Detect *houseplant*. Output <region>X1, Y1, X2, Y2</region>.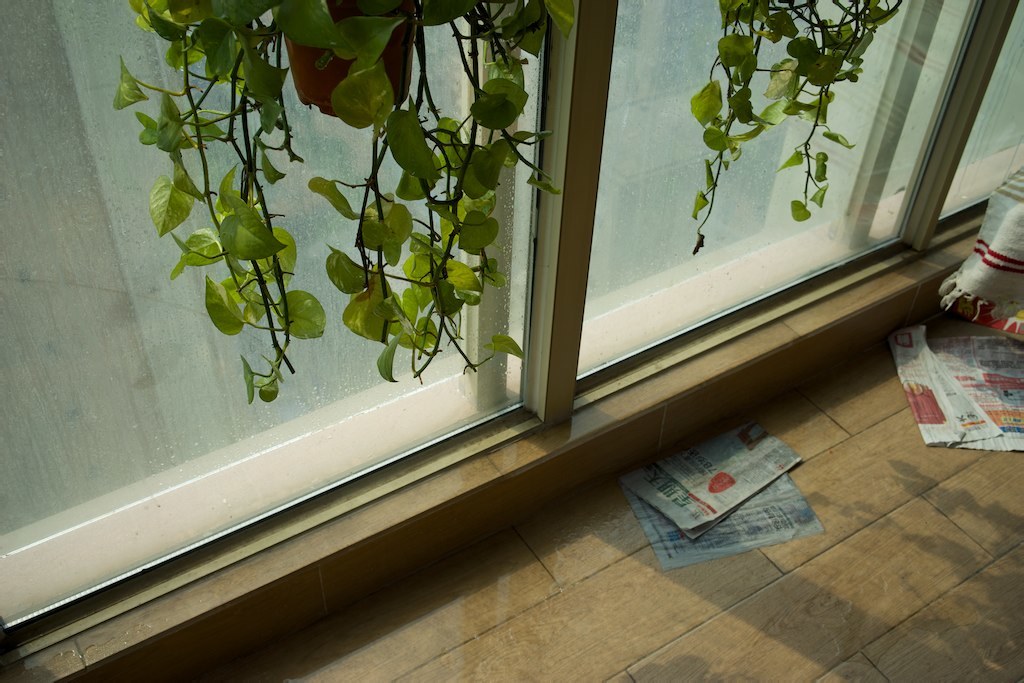
<region>116, 0, 584, 411</region>.
